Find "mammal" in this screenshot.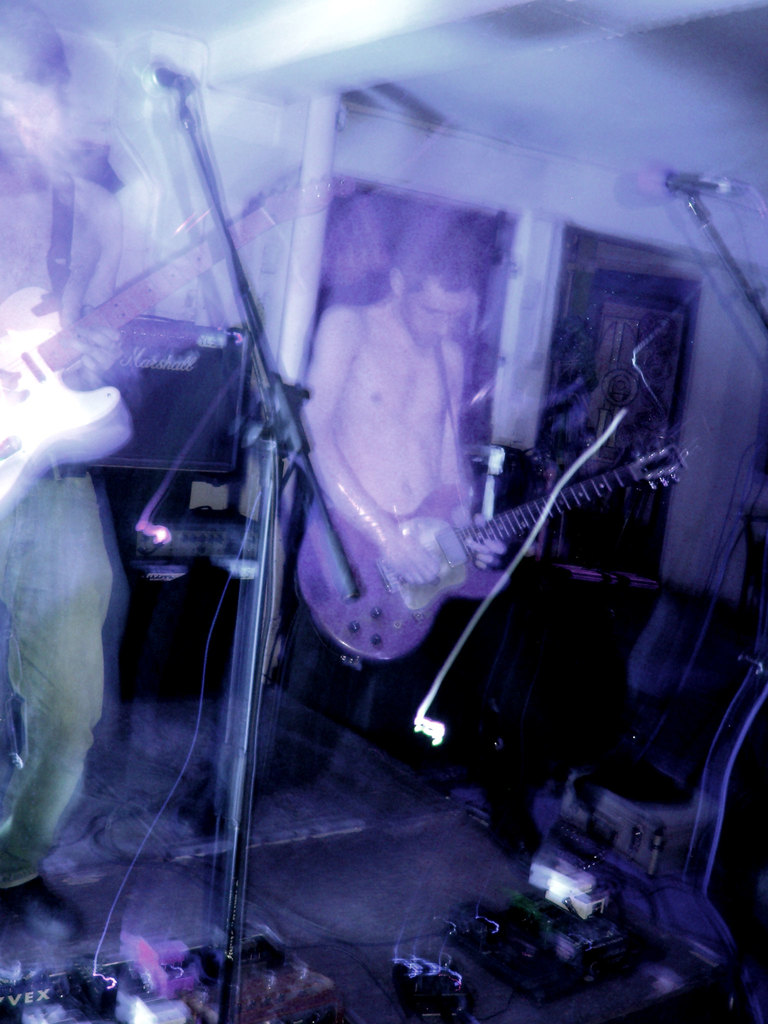
The bounding box for "mammal" is rect(190, 210, 564, 847).
